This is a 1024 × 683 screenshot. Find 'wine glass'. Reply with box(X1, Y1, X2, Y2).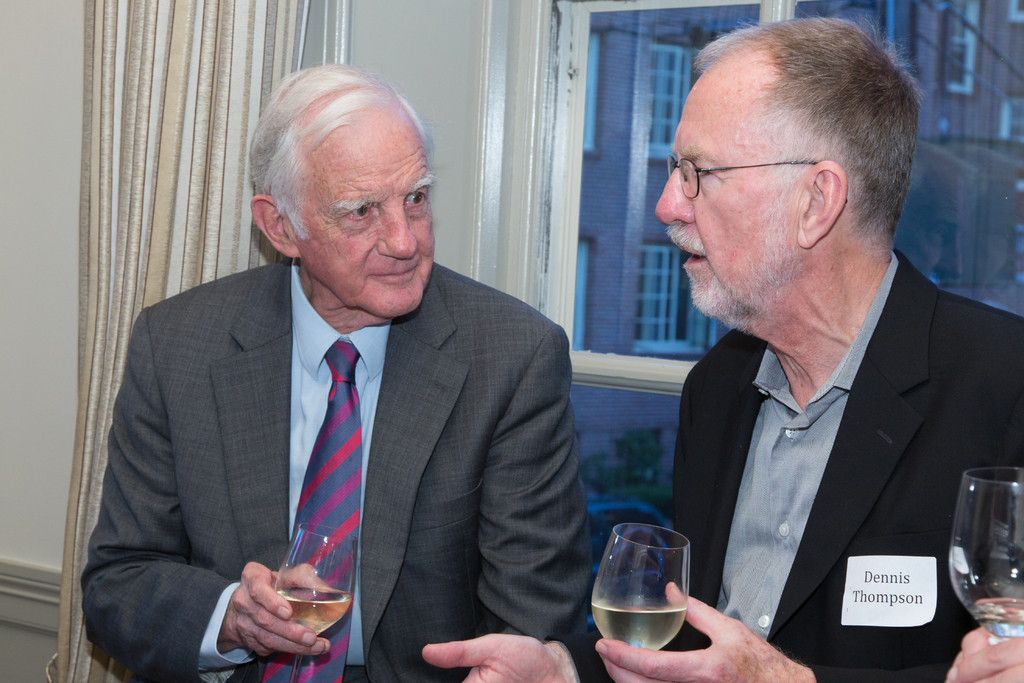
box(950, 465, 1023, 648).
